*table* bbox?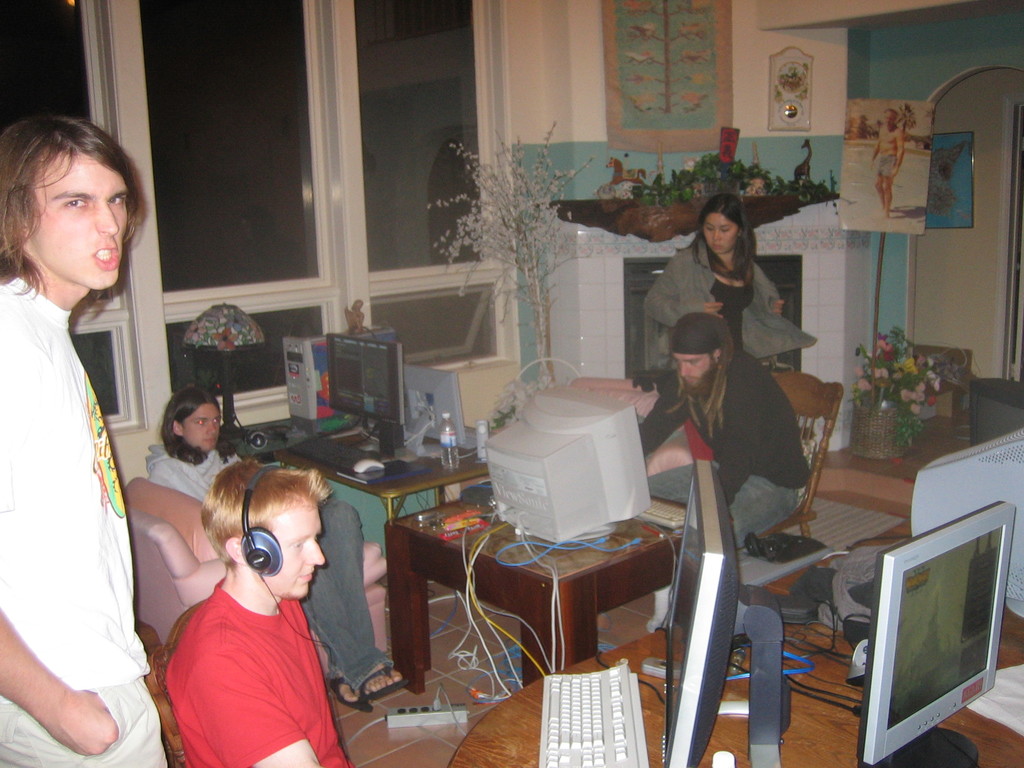
rect(275, 428, 492, 524)
